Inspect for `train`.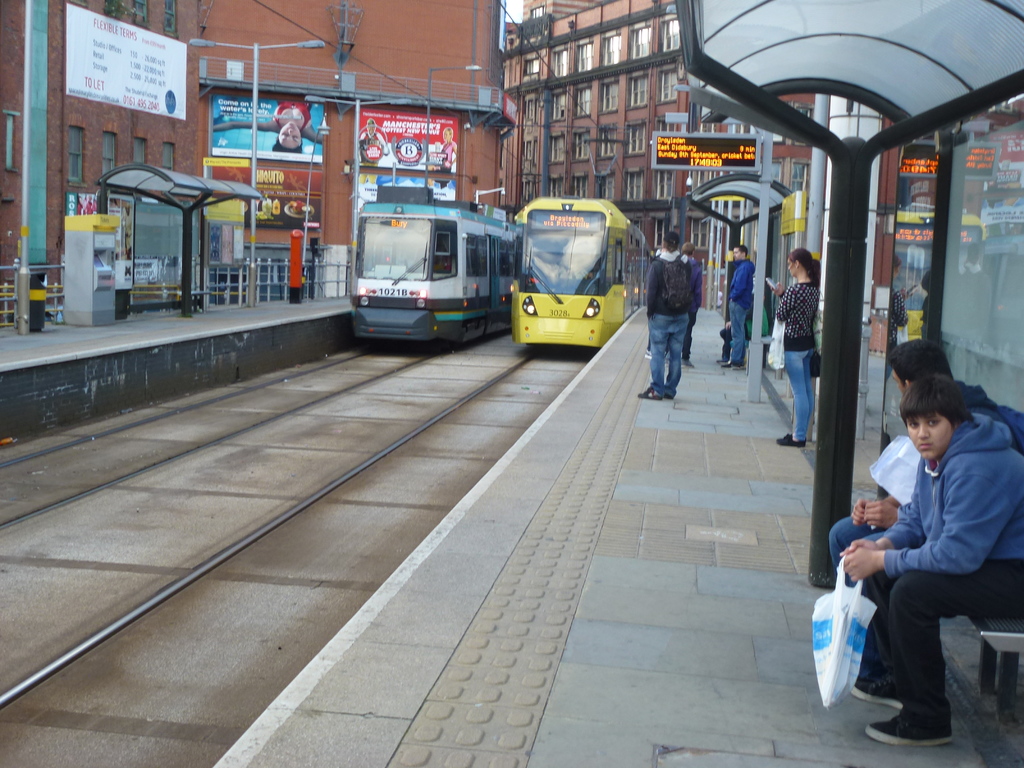
Inspection: bbox=(509, 134, 645, 355).
